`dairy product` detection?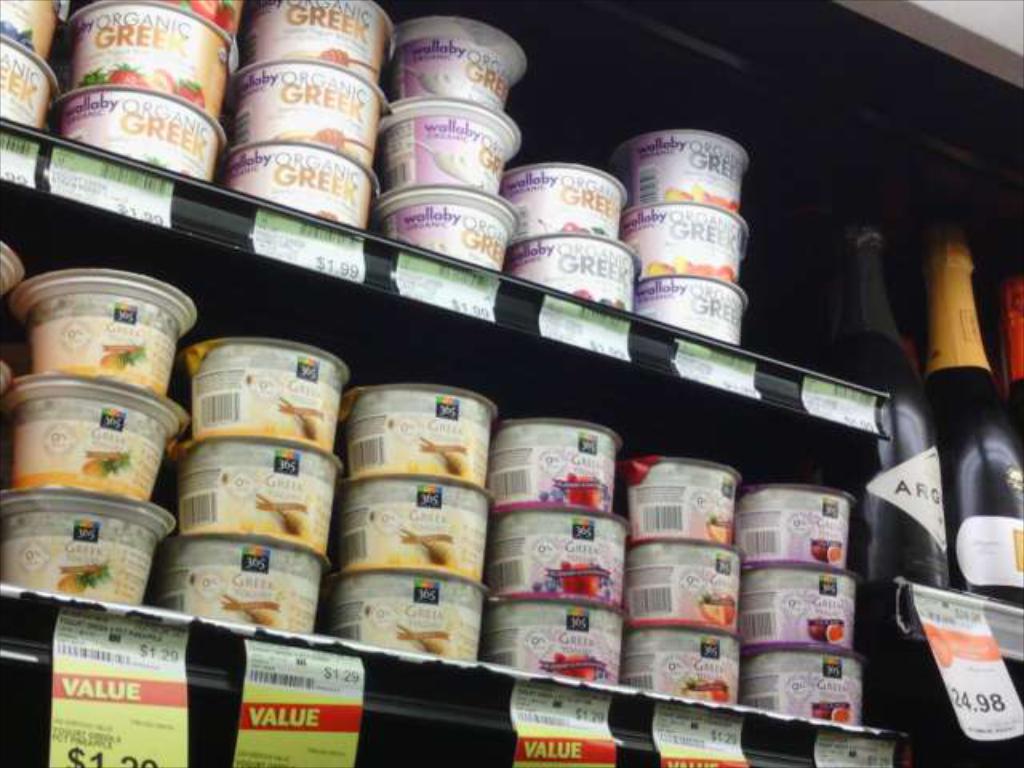
0/42/56/146
